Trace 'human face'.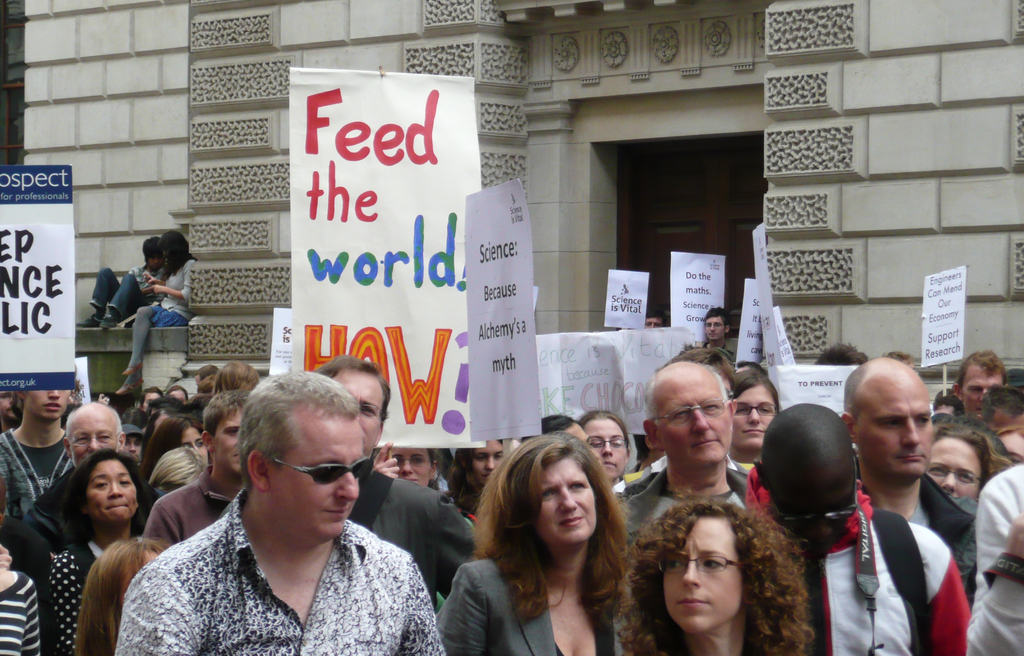
Traced to [left=858, top=376, right=930, bottom=477].
